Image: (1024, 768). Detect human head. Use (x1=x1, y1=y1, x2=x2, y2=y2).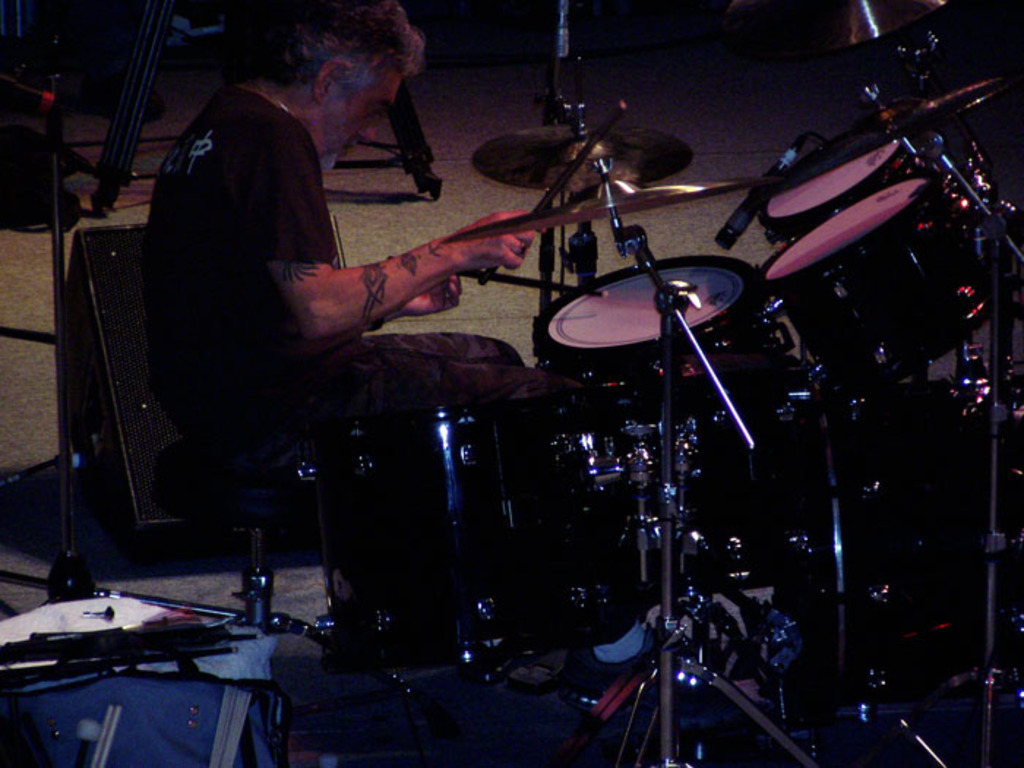
(x1=247, y1=15, x2=445, y2=167).
